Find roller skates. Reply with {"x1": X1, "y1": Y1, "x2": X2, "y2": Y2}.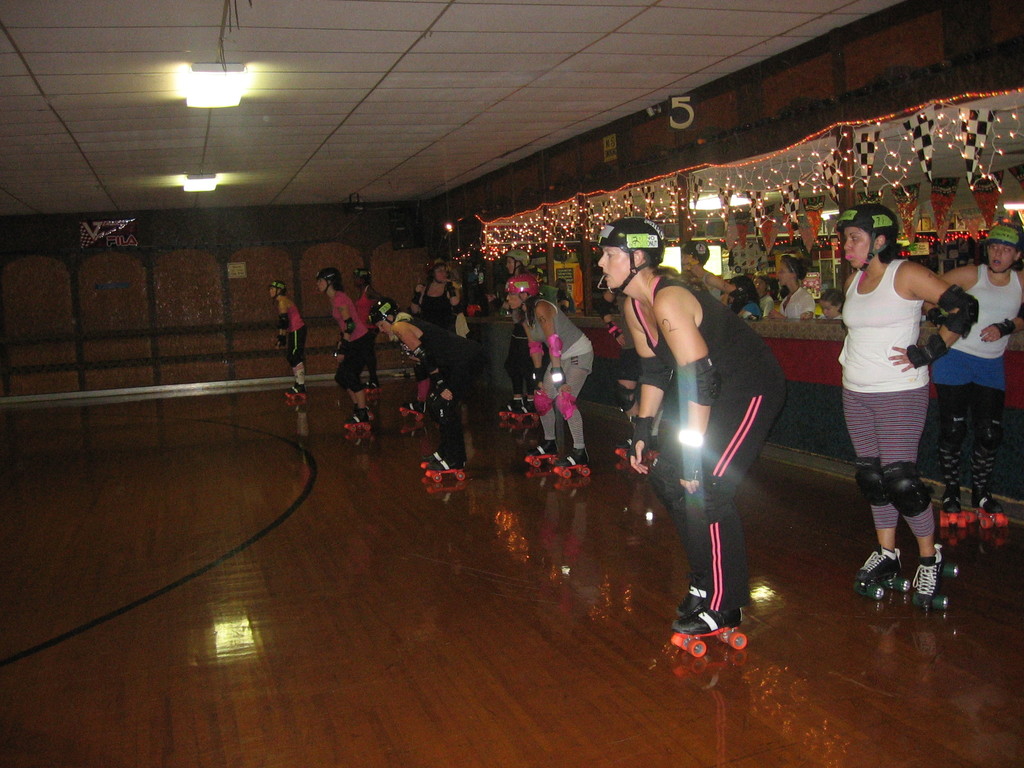
{"x1": 420, "y1": 447, "x2": 449, "y2": 468}.
